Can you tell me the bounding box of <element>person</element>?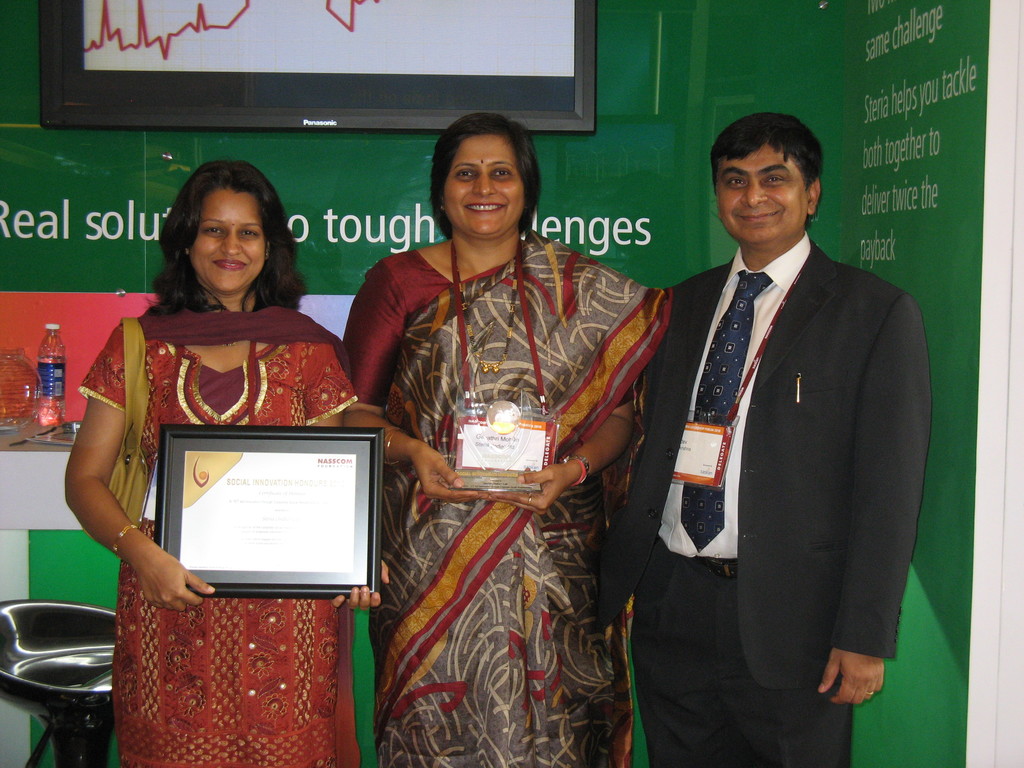
box(342, 110, 673, 767).
